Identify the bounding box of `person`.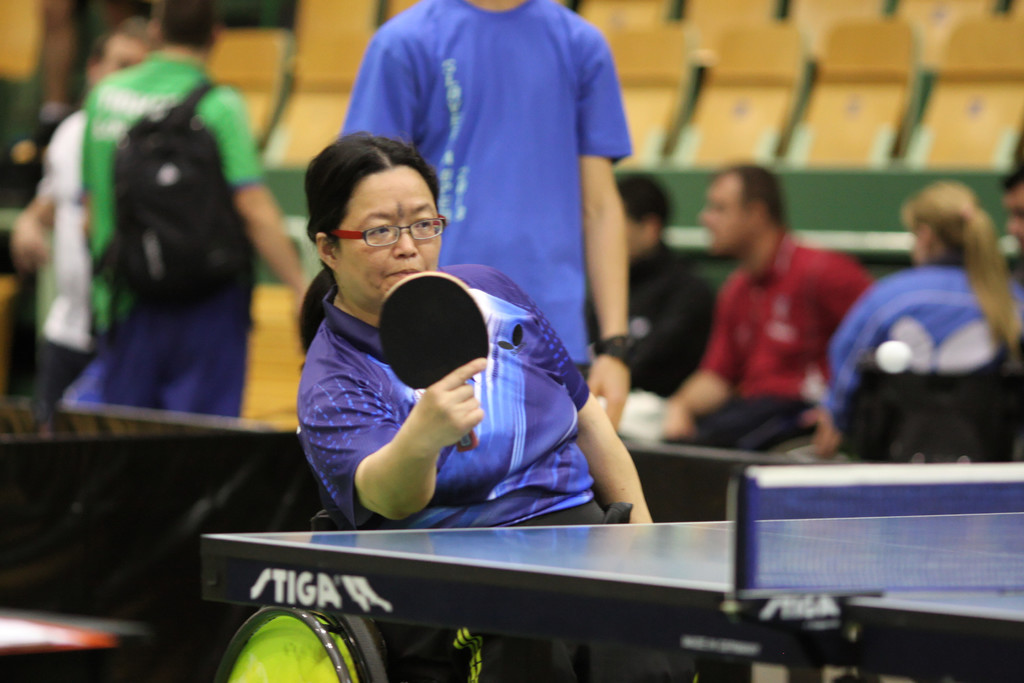
region(657, 156, 883, 457).
